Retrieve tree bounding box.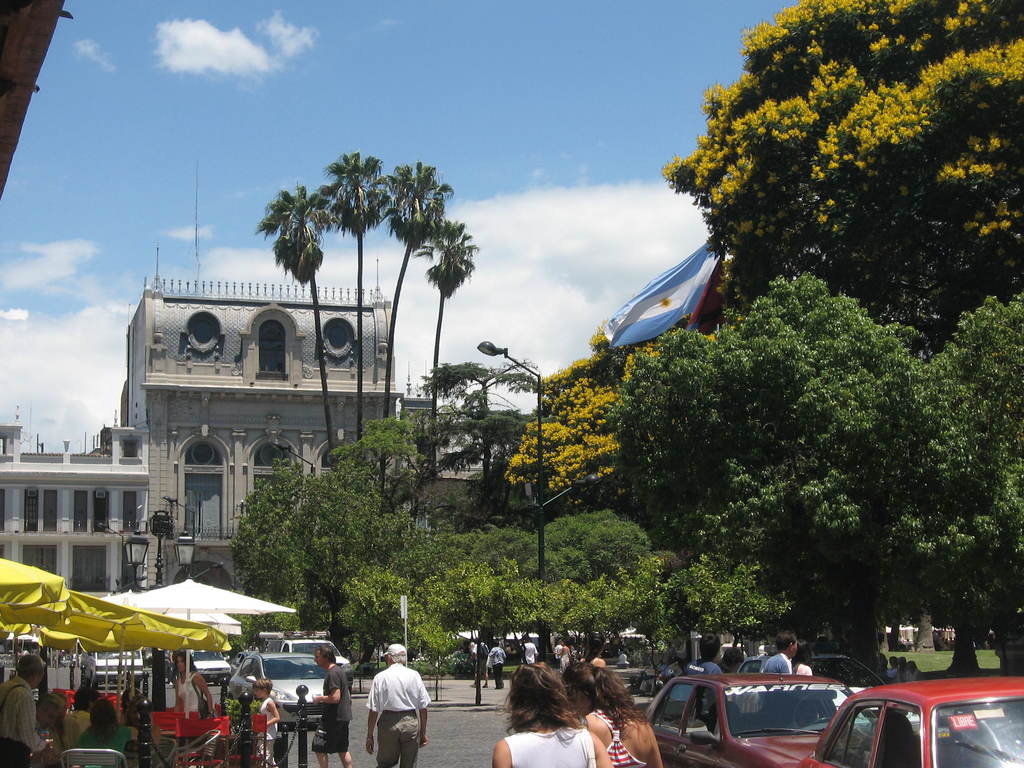
Bounding box: bbox(607, 277, 920, 601).
